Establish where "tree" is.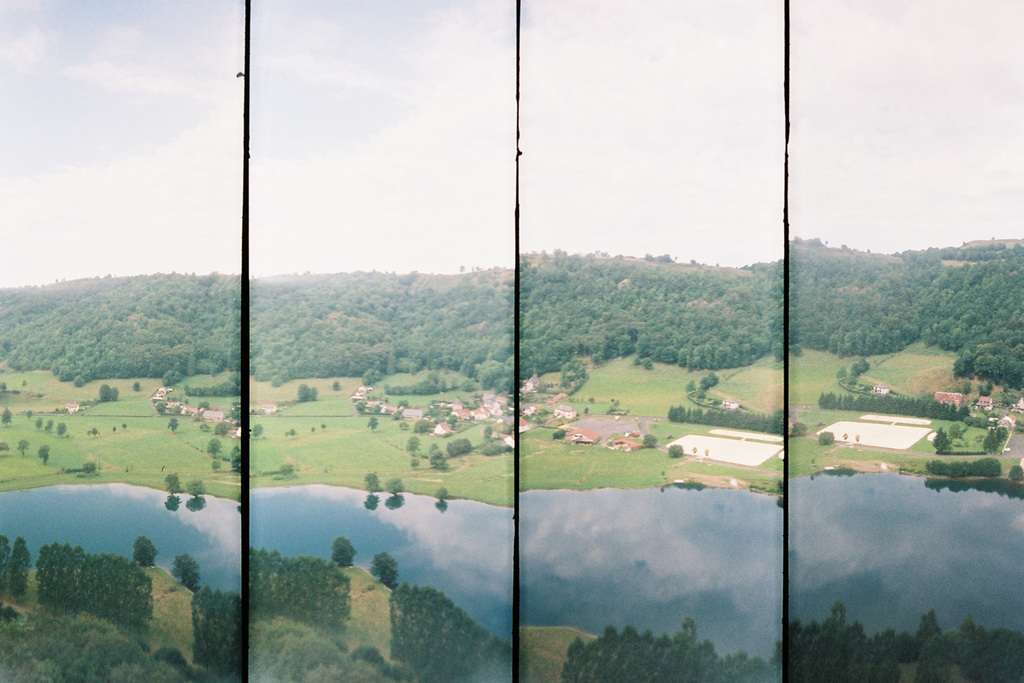
Established at x1=407 y1=436 x2=423 y2=457.
